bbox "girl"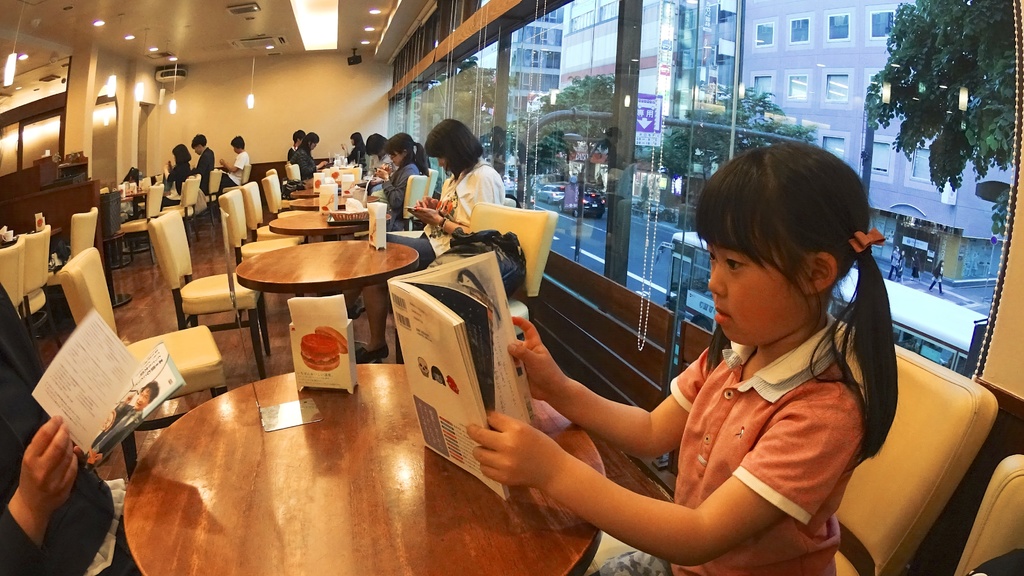
box=[467, 140, 900, 575]
